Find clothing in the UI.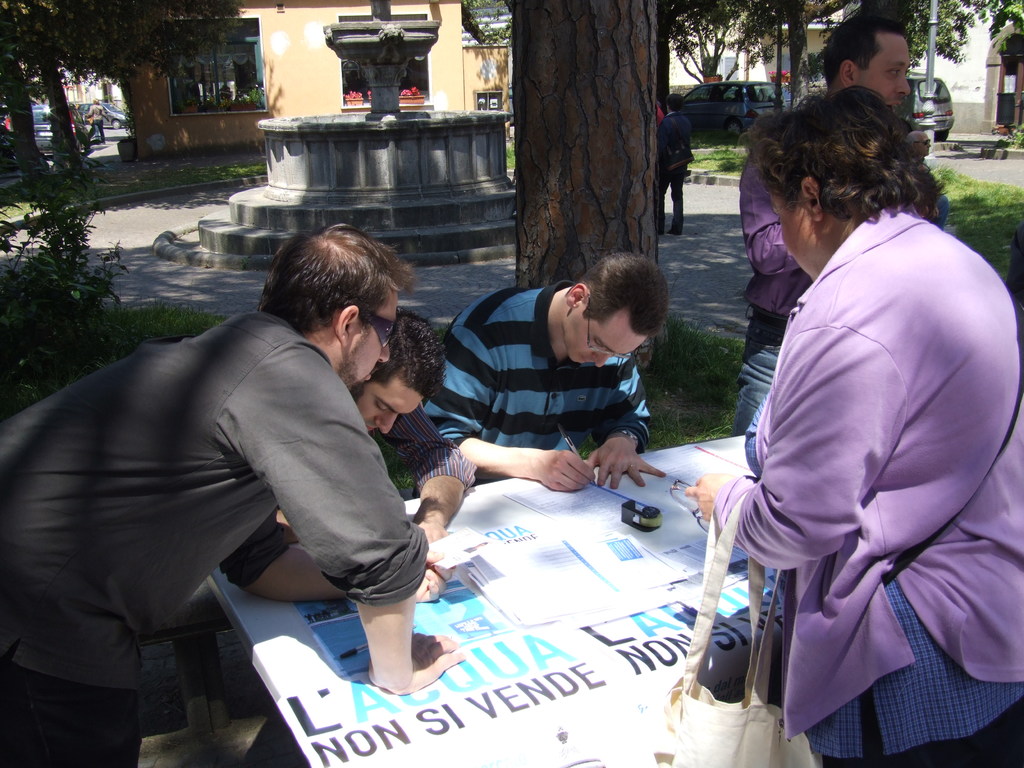
UI element at <box>721,141,1013,755</box>.
